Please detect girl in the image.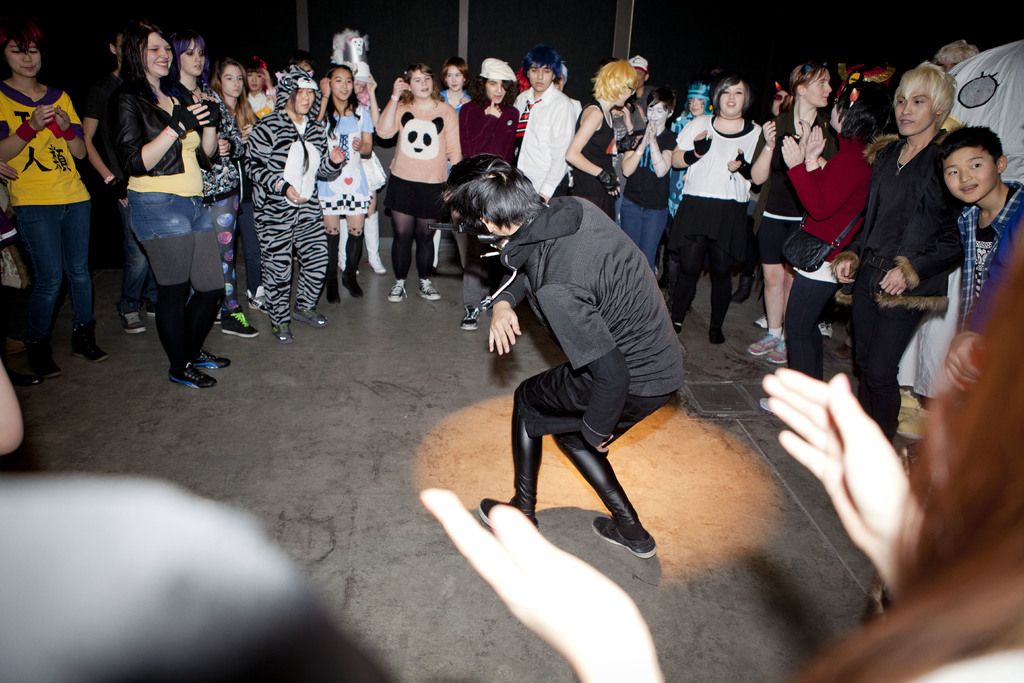
locate(0, 21, 120, 379).
